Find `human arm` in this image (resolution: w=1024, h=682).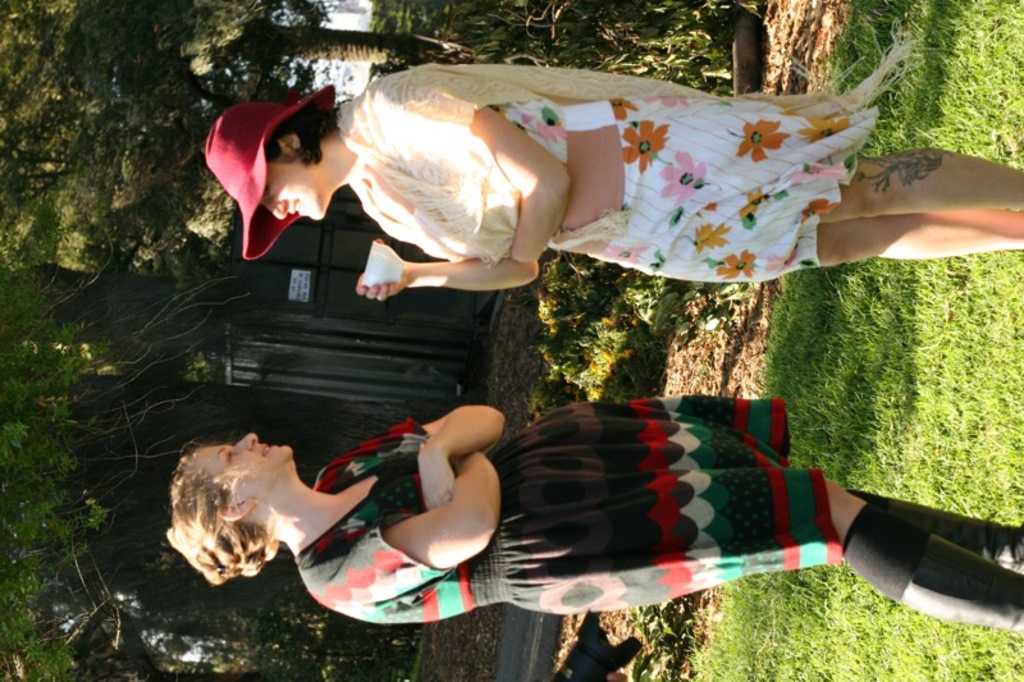
BBox(351, 197, 539, 305).
